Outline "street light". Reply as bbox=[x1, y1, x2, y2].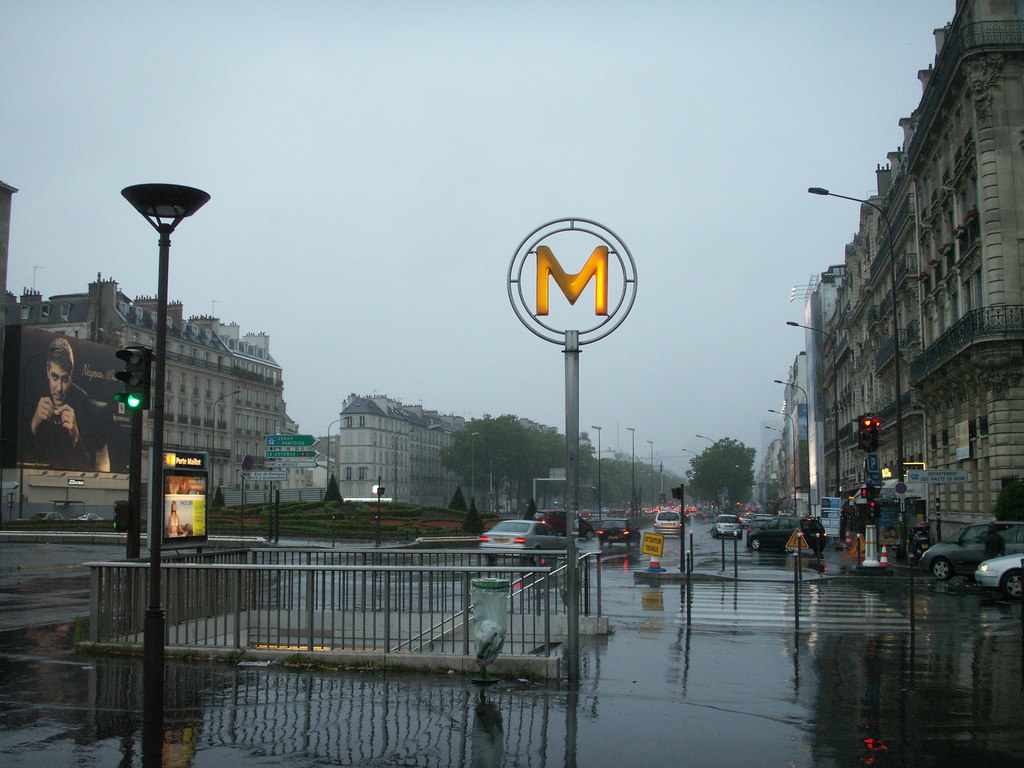
bbox=[211, 392, 248, 499].
